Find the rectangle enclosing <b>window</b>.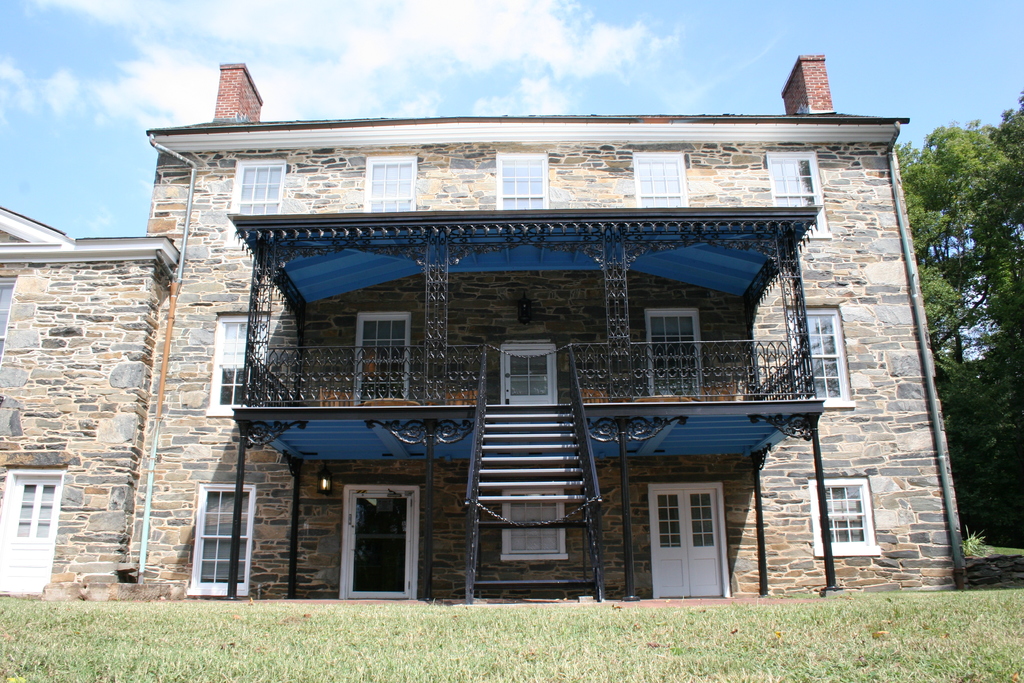
<region>355, 309, 412, 404</region>.
